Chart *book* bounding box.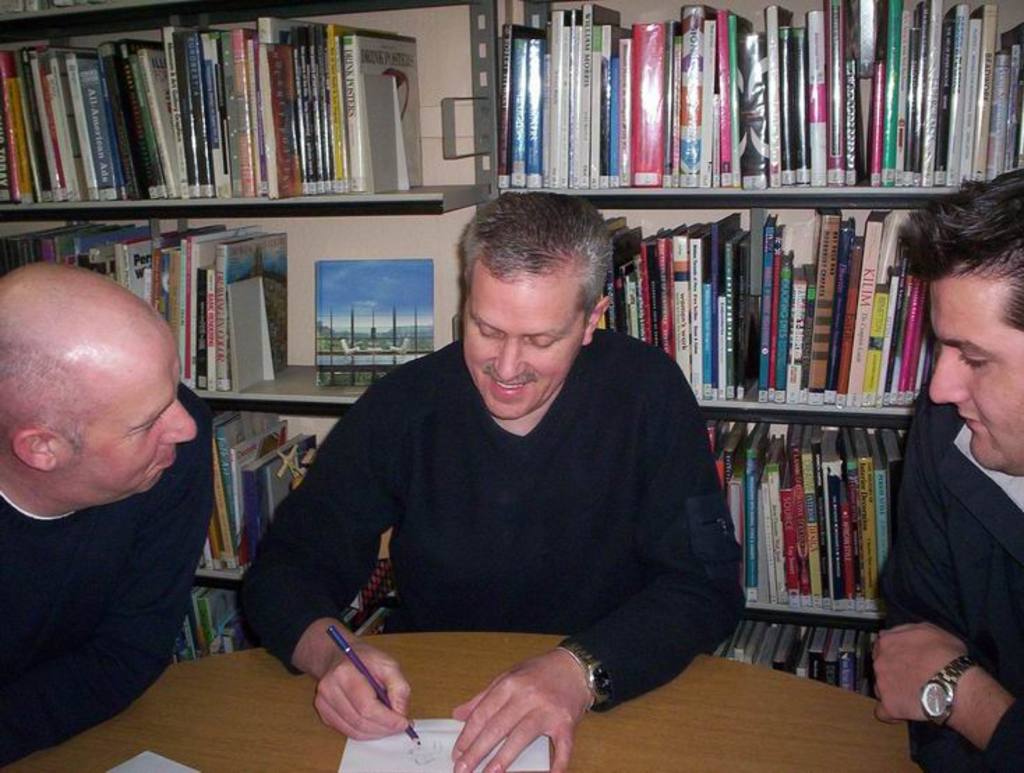
Charted: (x1=28, y1=45, x2=50, y2=198).
